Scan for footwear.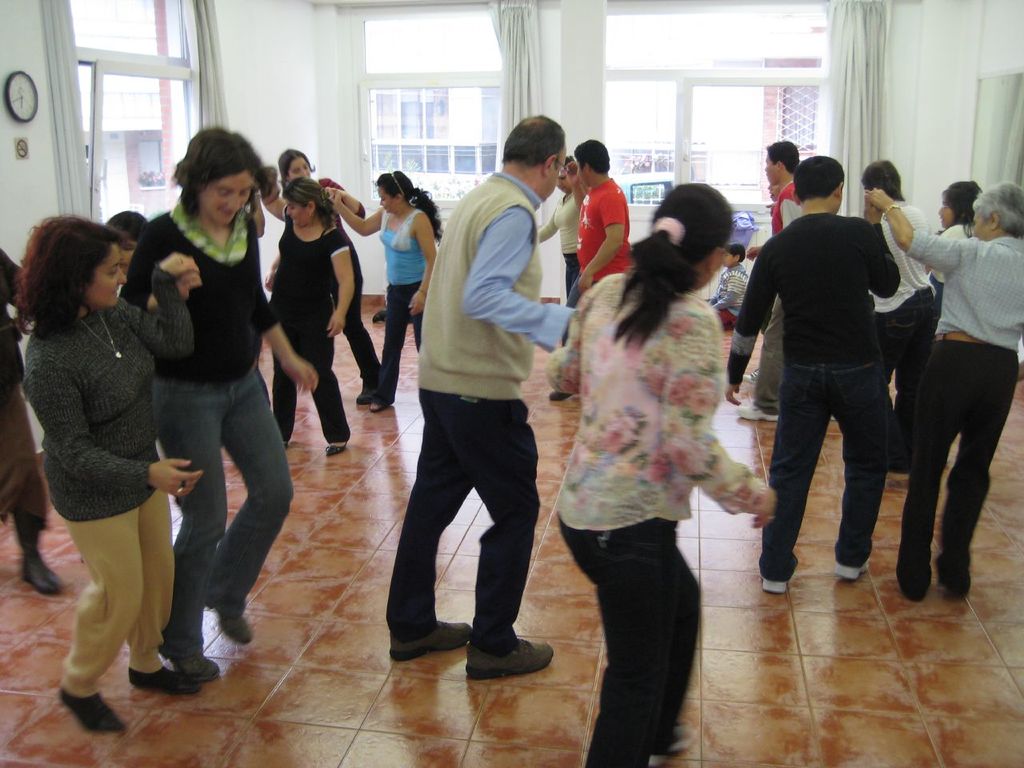
Scan result: BBox(933, 548, 950, 590).
